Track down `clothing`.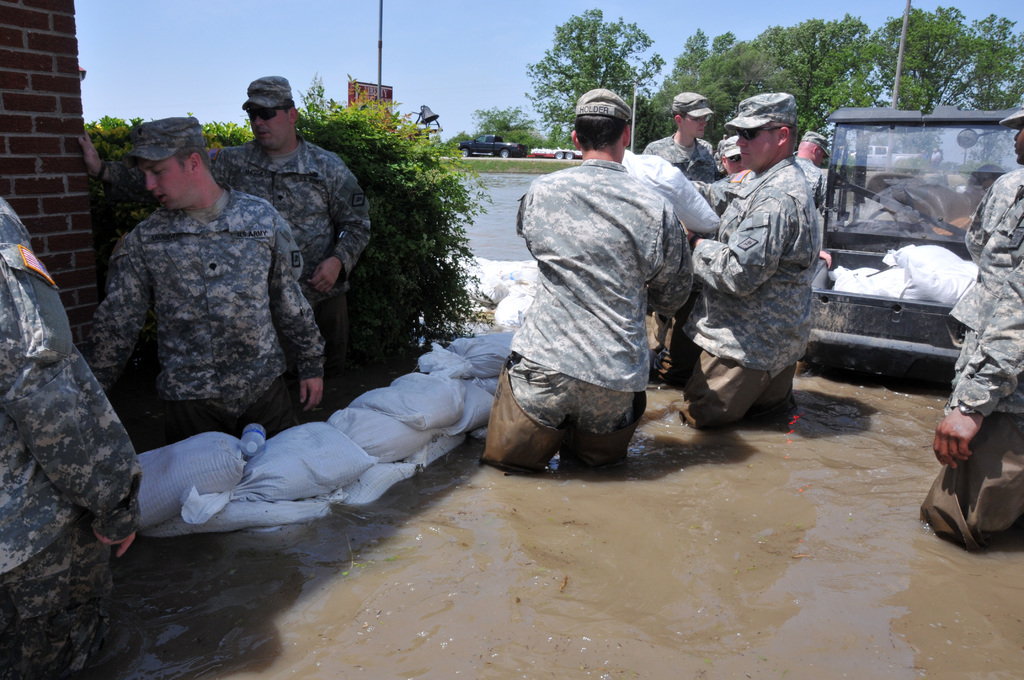
Tracked to <bbox>921, 162, 1023, 555</bbox>.
